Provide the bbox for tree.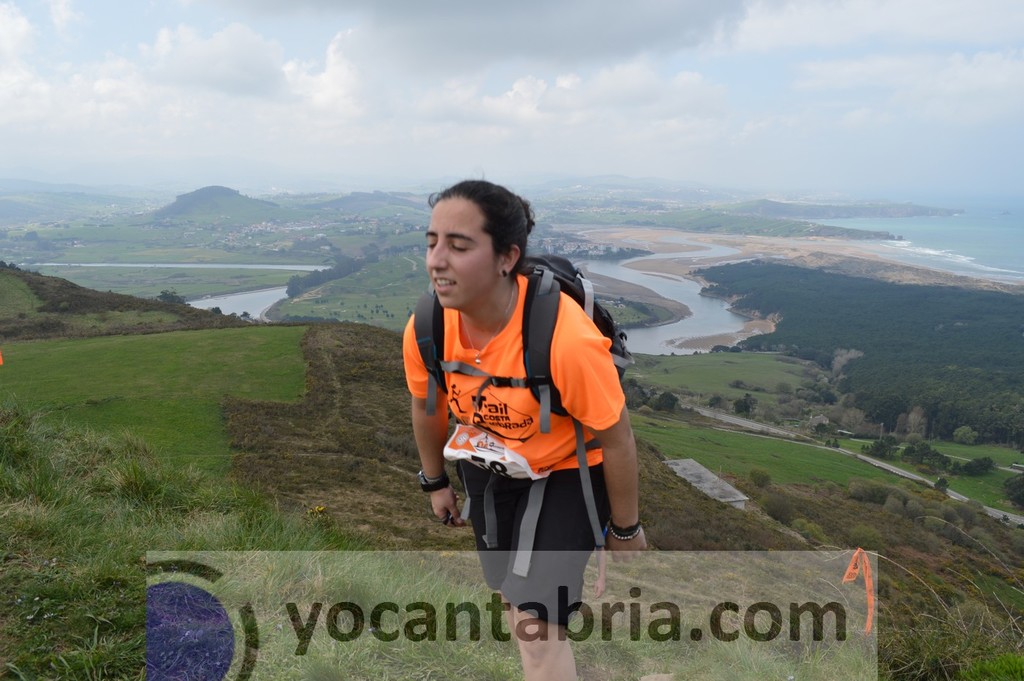
(left=1000, top=475, right=1023, bottom=509).
